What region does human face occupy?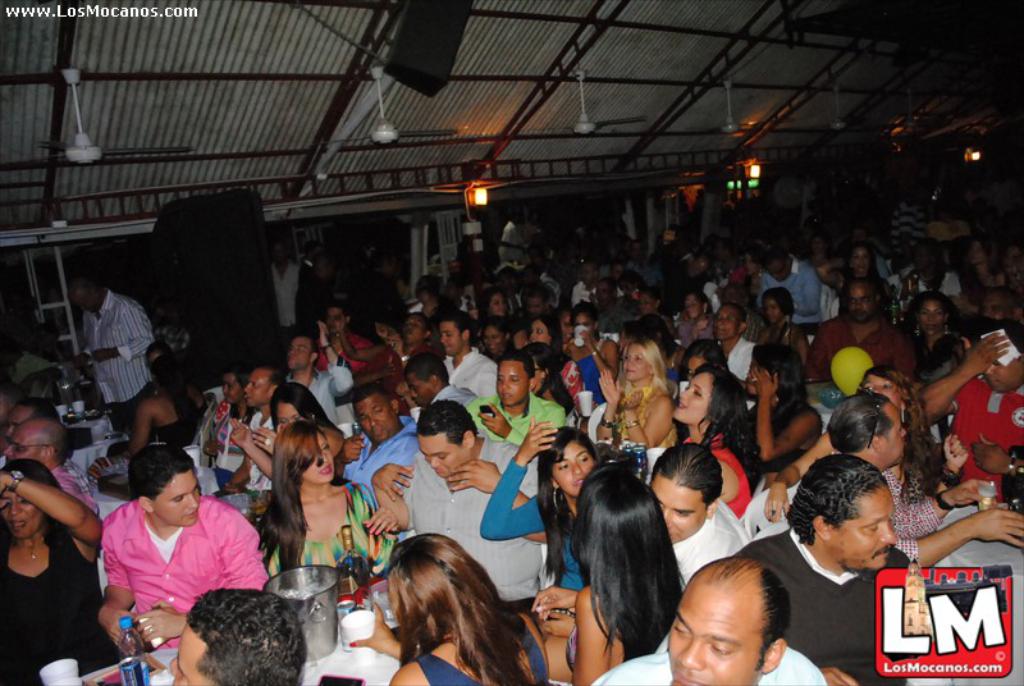
BBox(712, 239, 731, 261).
